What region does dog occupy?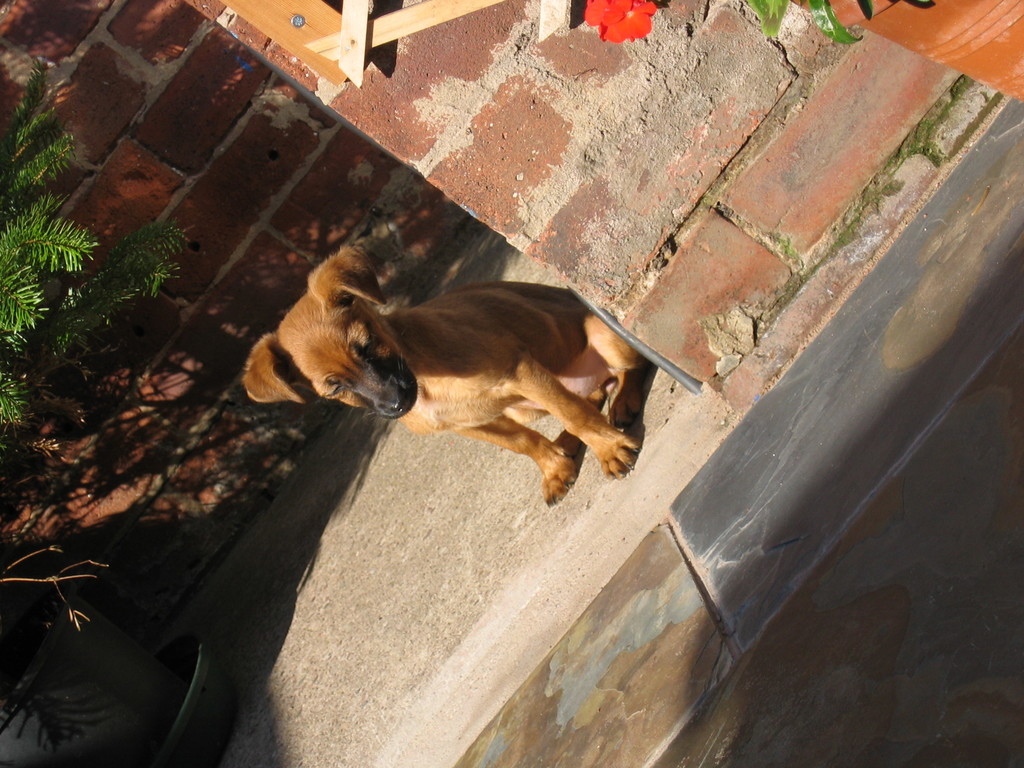
x1=240, y1=241, x2=644, y2=506.
